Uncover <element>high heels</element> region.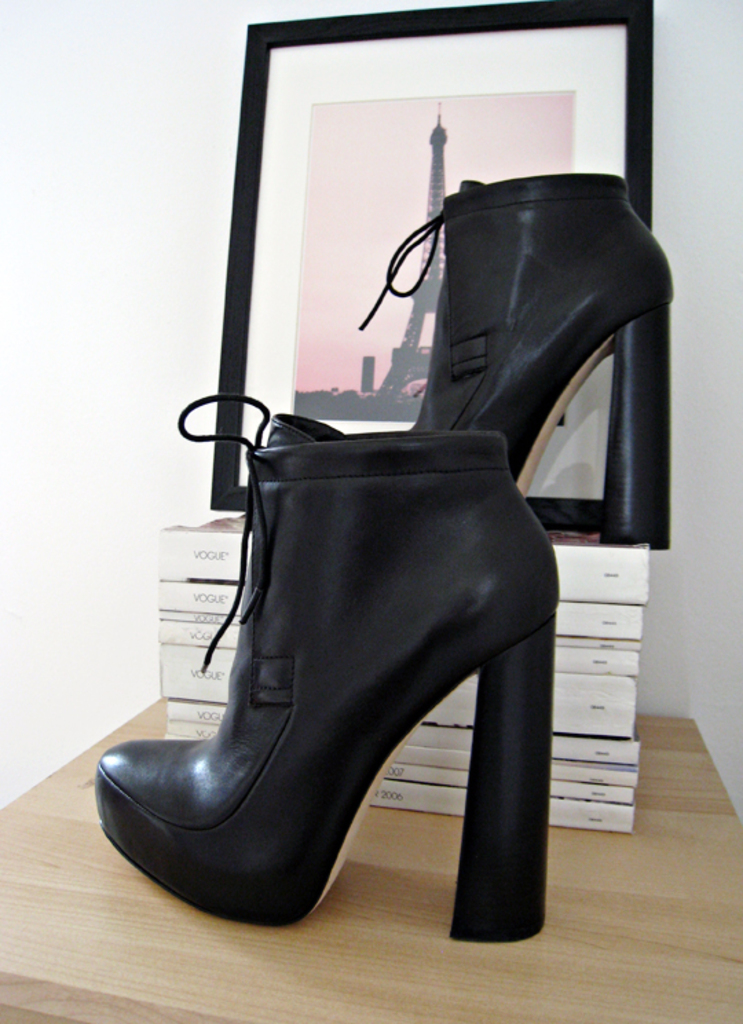
Uncovered: <box>358,184,677,545</box>.
